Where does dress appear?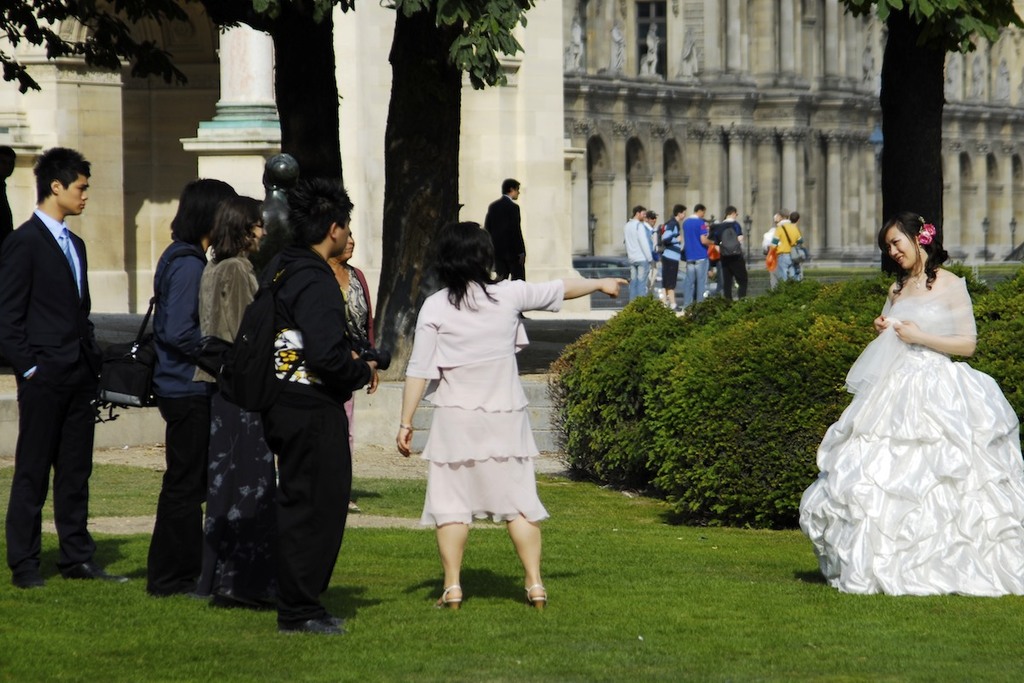
Appears at x1=796, y1=274, x2=1023, y2=600.
